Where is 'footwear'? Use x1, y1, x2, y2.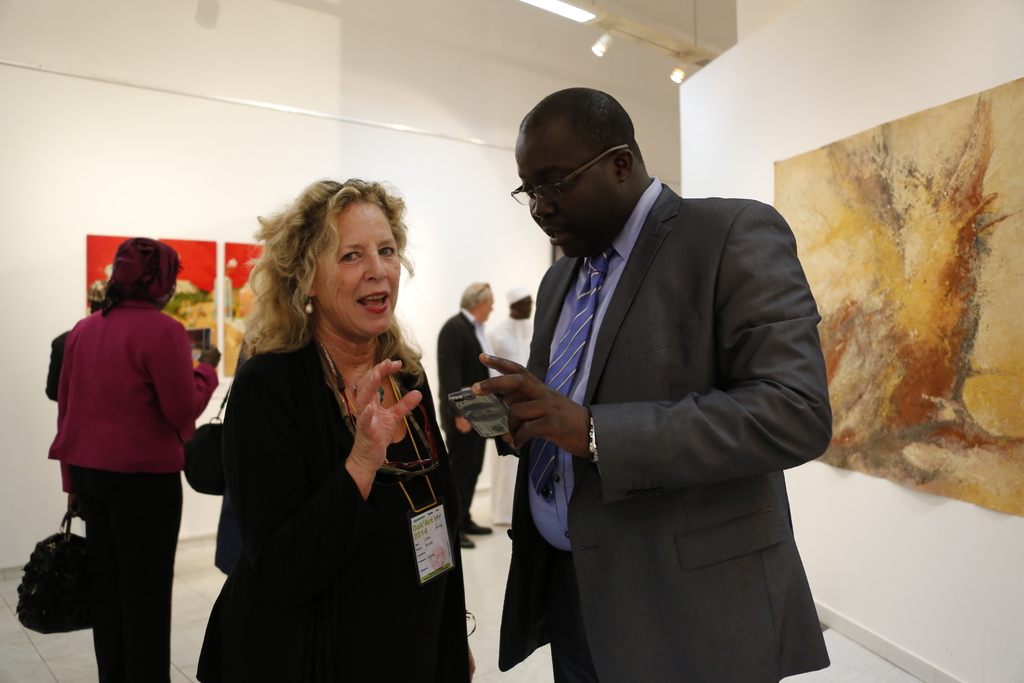
468, 518, 496, 537.
